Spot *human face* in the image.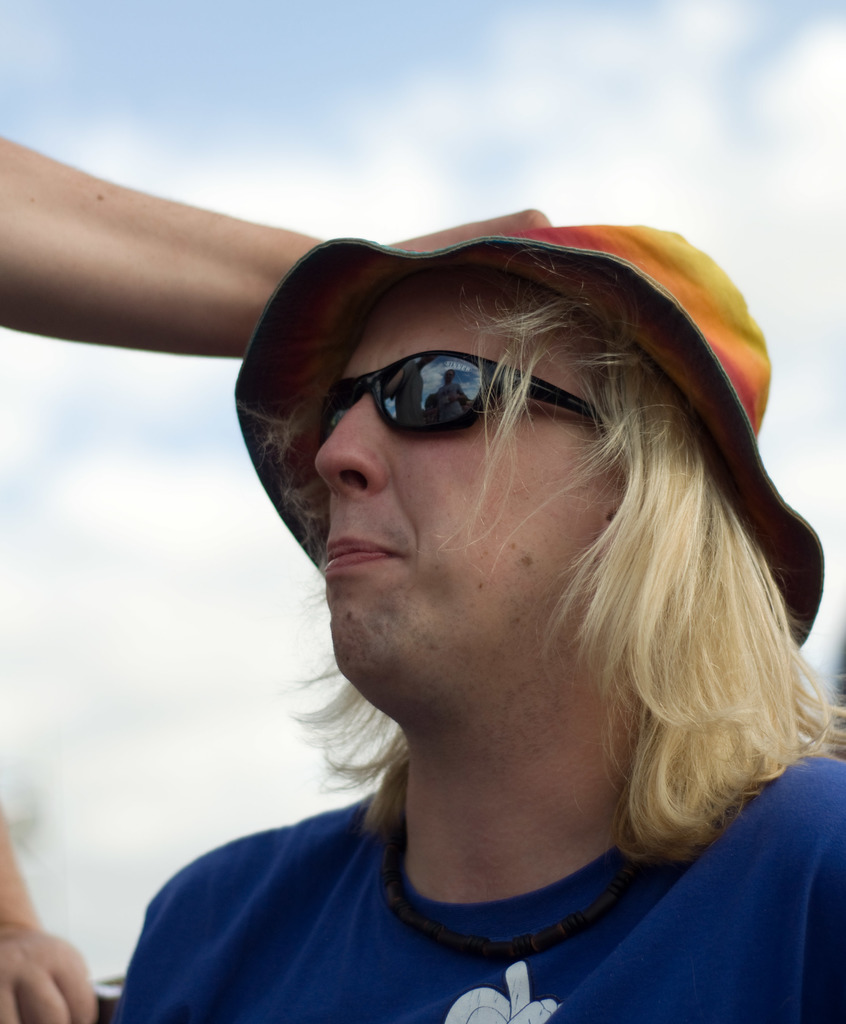
*human face* found at {"left": 308, "top": 264, "right": 624, "bottom": 694}.
